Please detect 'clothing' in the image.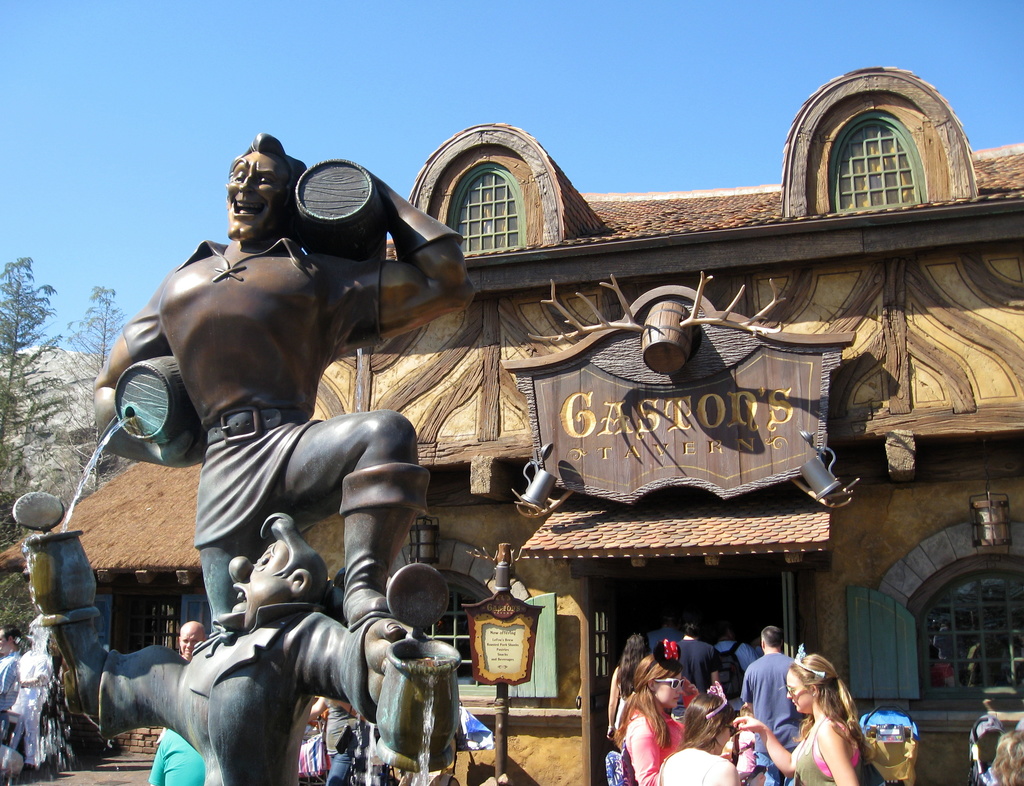
(left=678, top=639, right=719, bottom=694).
